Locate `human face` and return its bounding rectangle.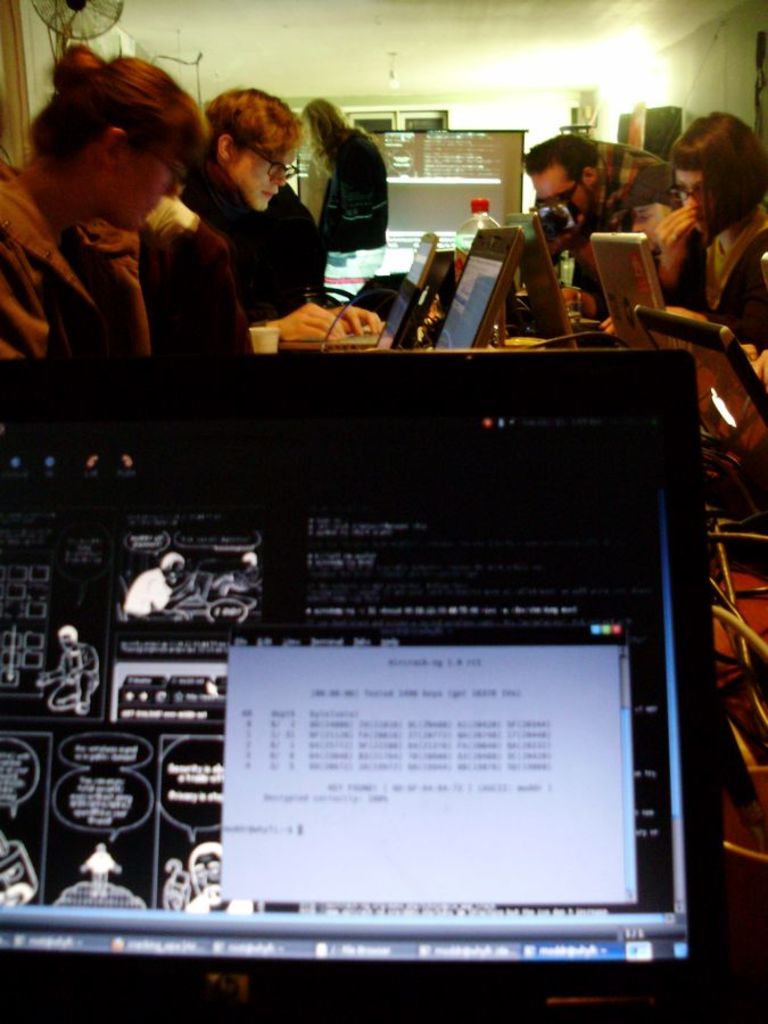
528/168/584/218.
